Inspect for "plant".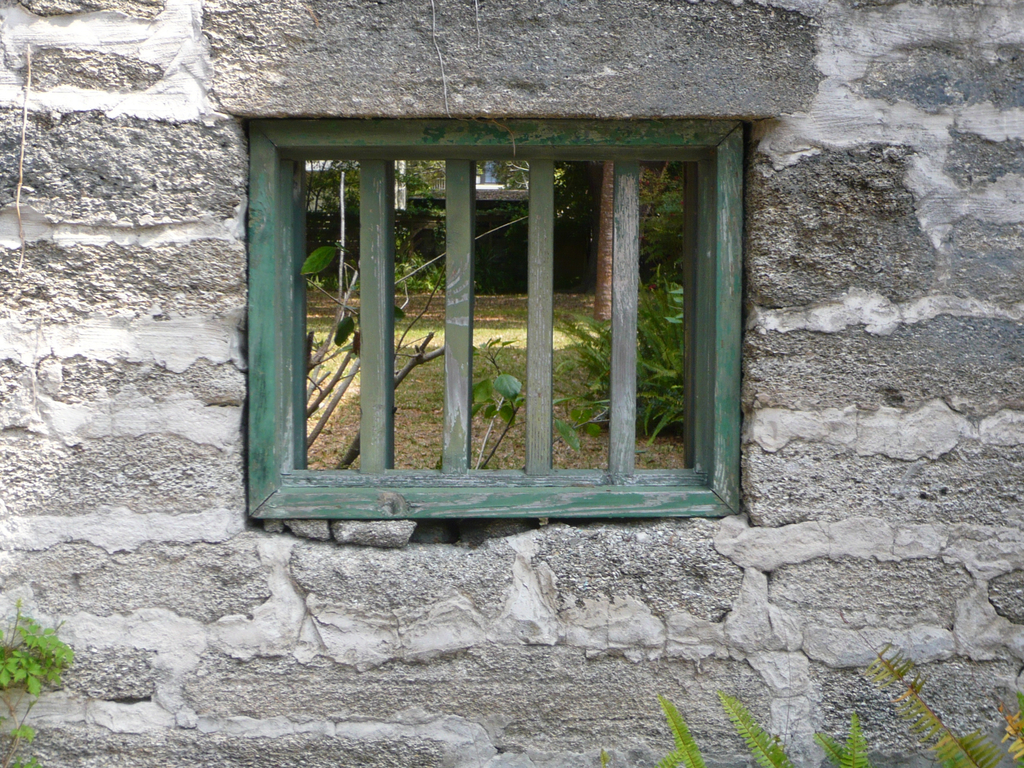
Inspection: box=[300, 274, 598, 476].
